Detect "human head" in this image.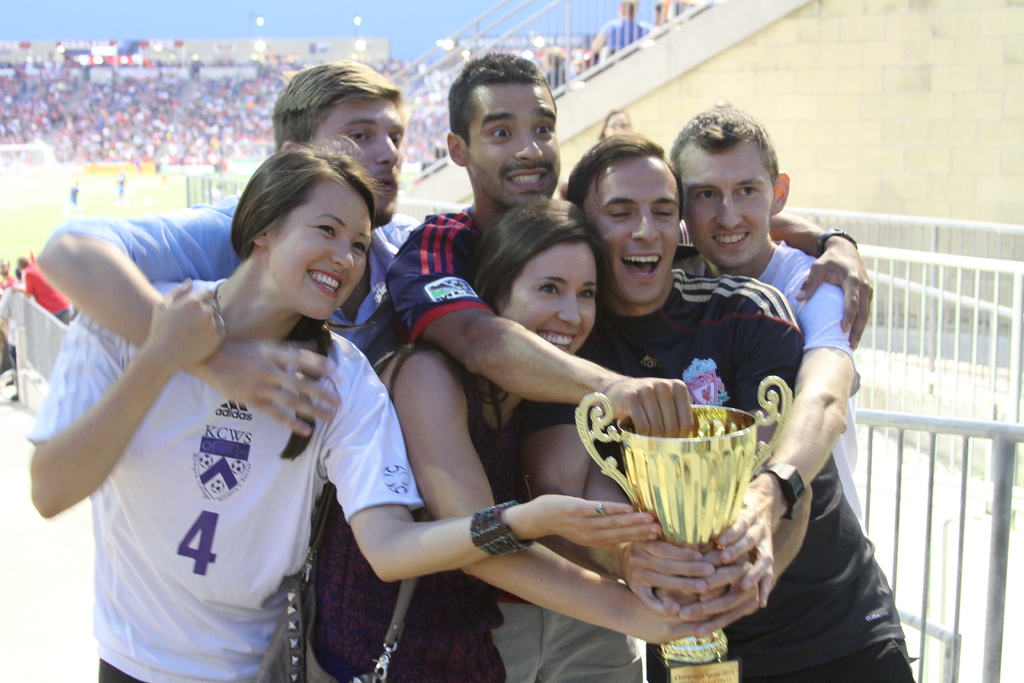
Detection: [566, 132, 685, 309].
